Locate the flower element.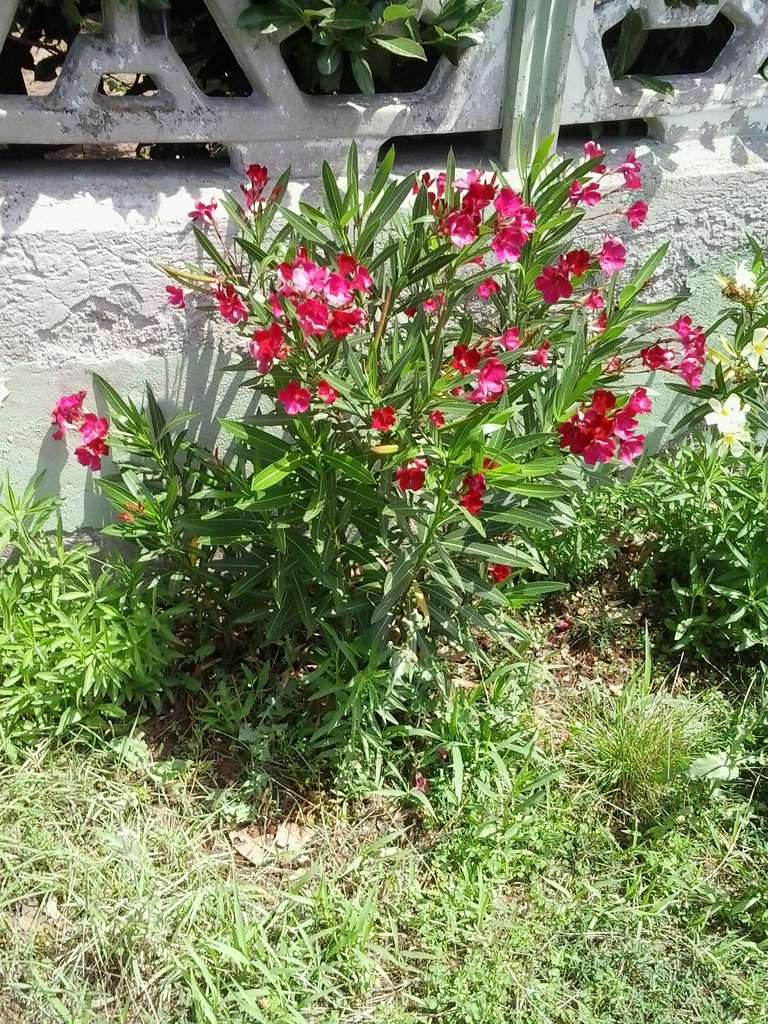
Element bbox: Rect(164, 273, 191, 319).
